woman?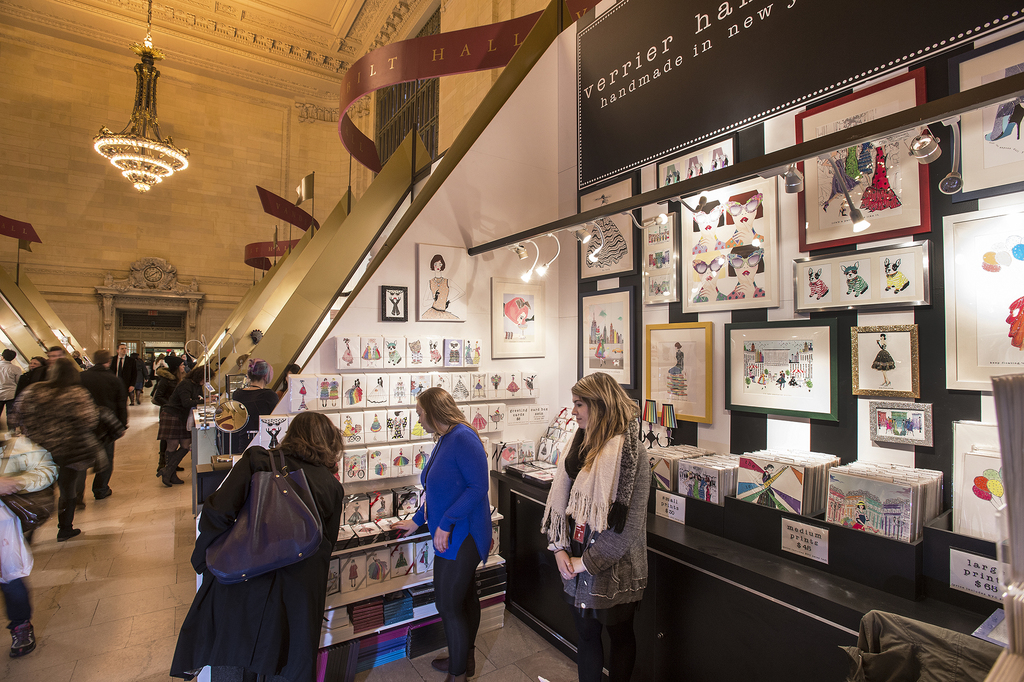
detection(536, 365, 650, 681)
